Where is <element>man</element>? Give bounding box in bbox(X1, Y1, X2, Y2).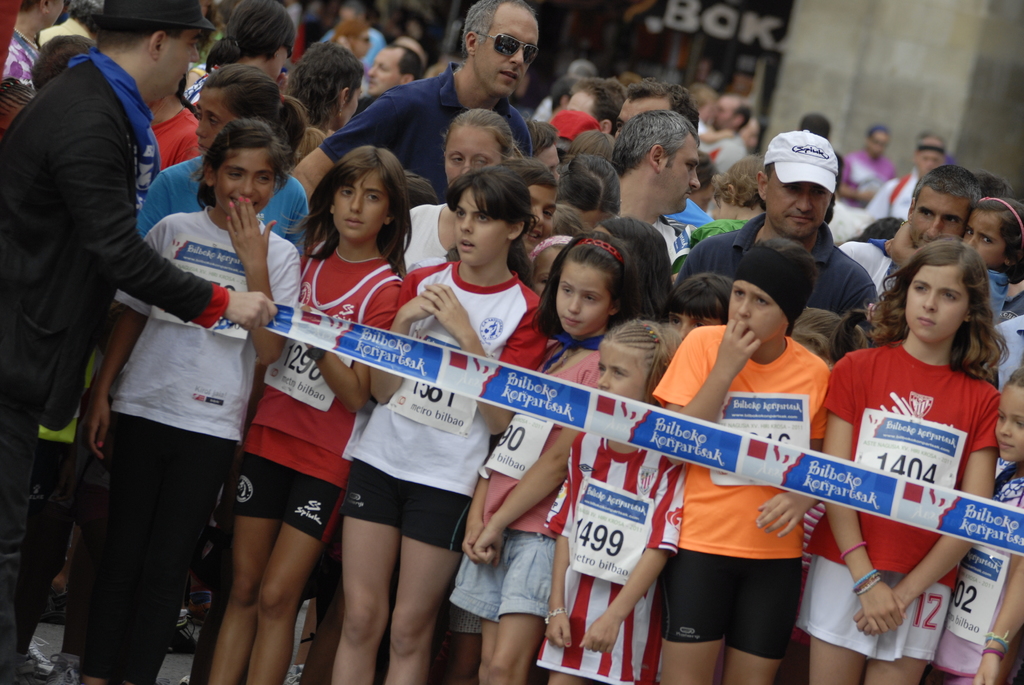
bbox(0, 0, 63, 96).
